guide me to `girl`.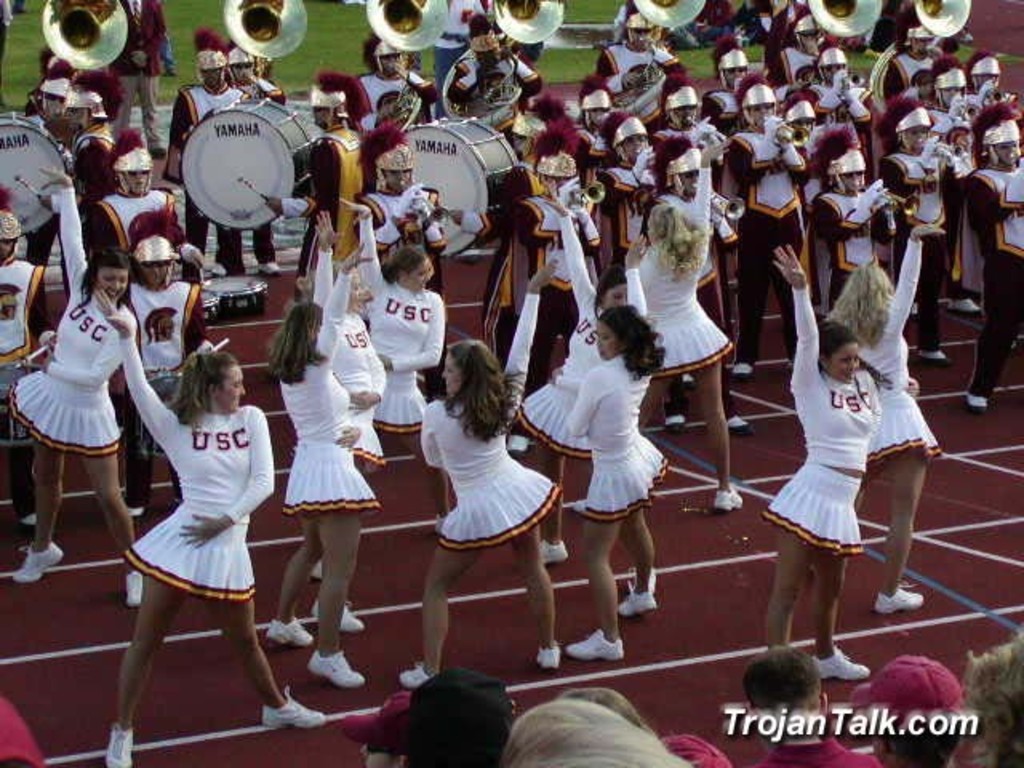
Guidance: BBox(565, 306, 670, 667).
